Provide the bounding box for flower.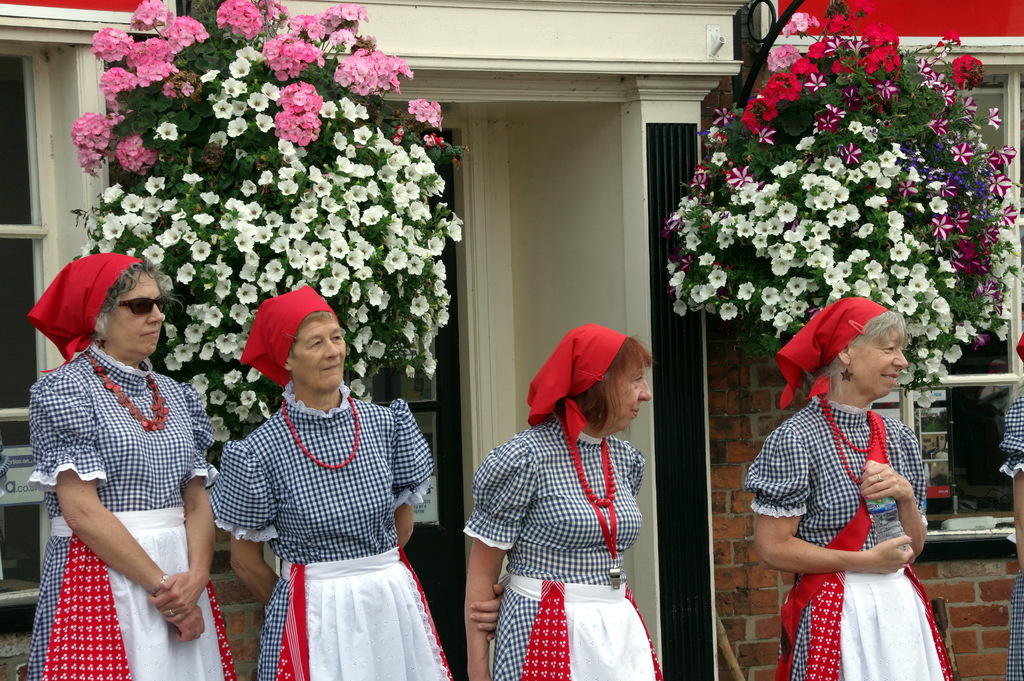
bbox=(376, 290, 391, 311).
